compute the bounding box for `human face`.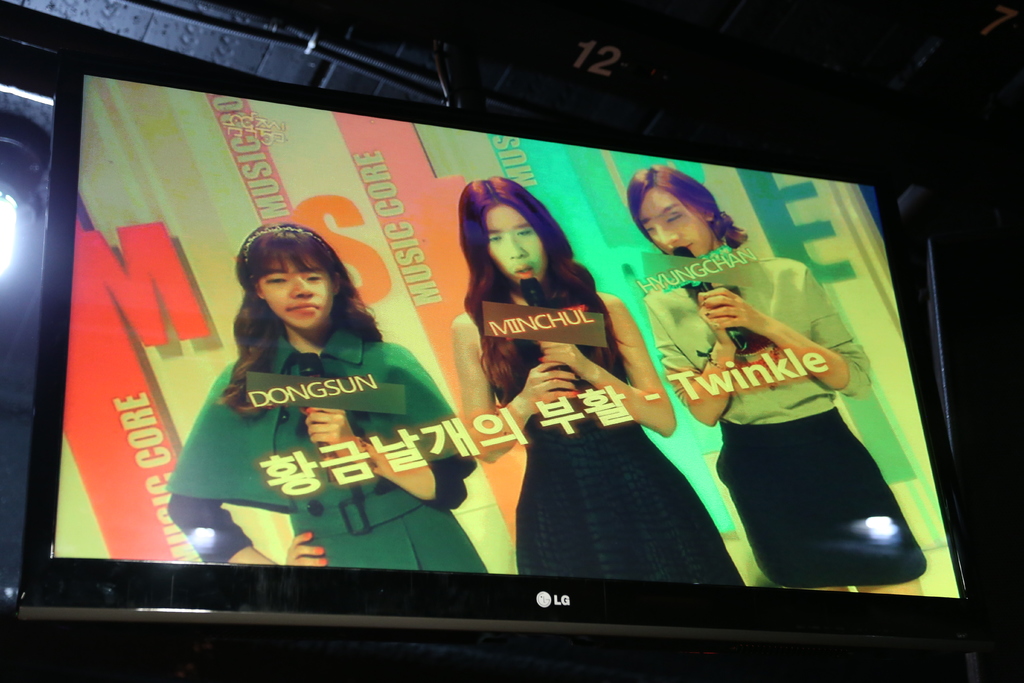
BBox(260, 252, 335, 331).
